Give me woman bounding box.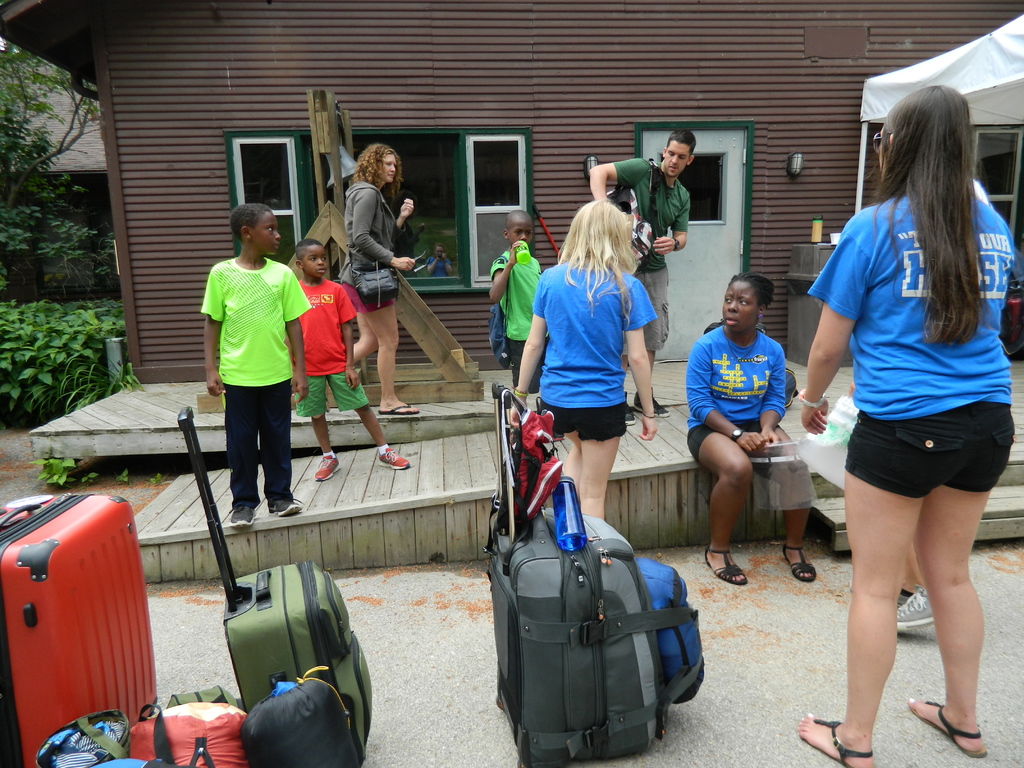
<region>686, 273, 819, 584</region>.
